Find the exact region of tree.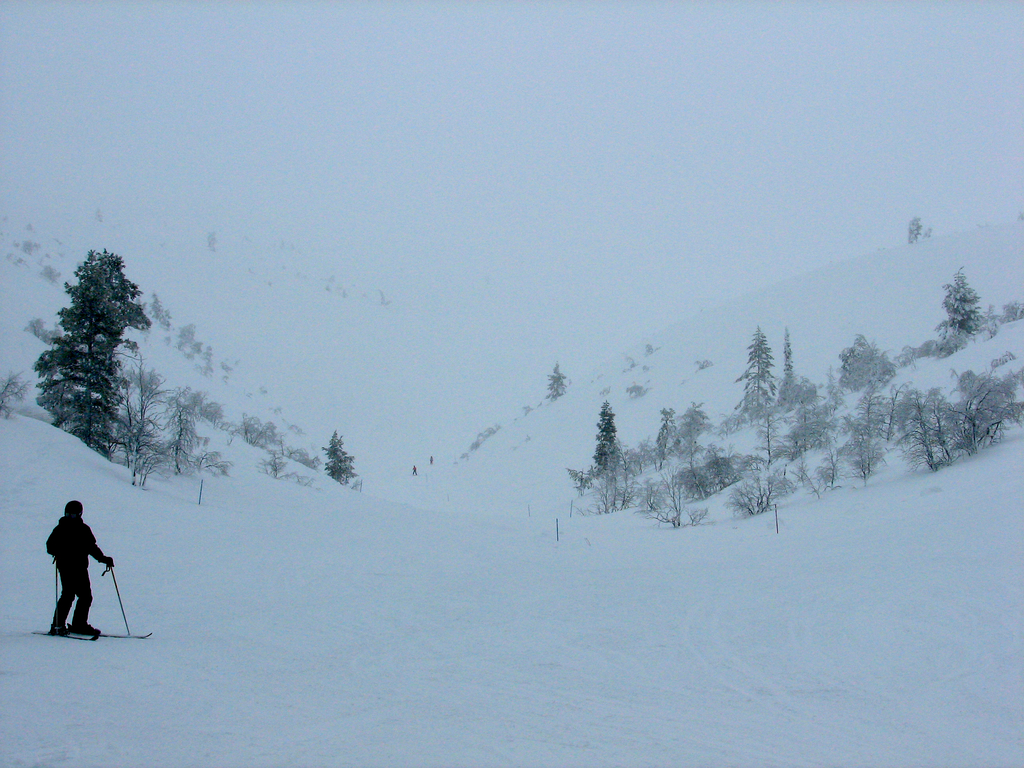
Exact region: (left=29, top=237, right=161, bottom=502).
